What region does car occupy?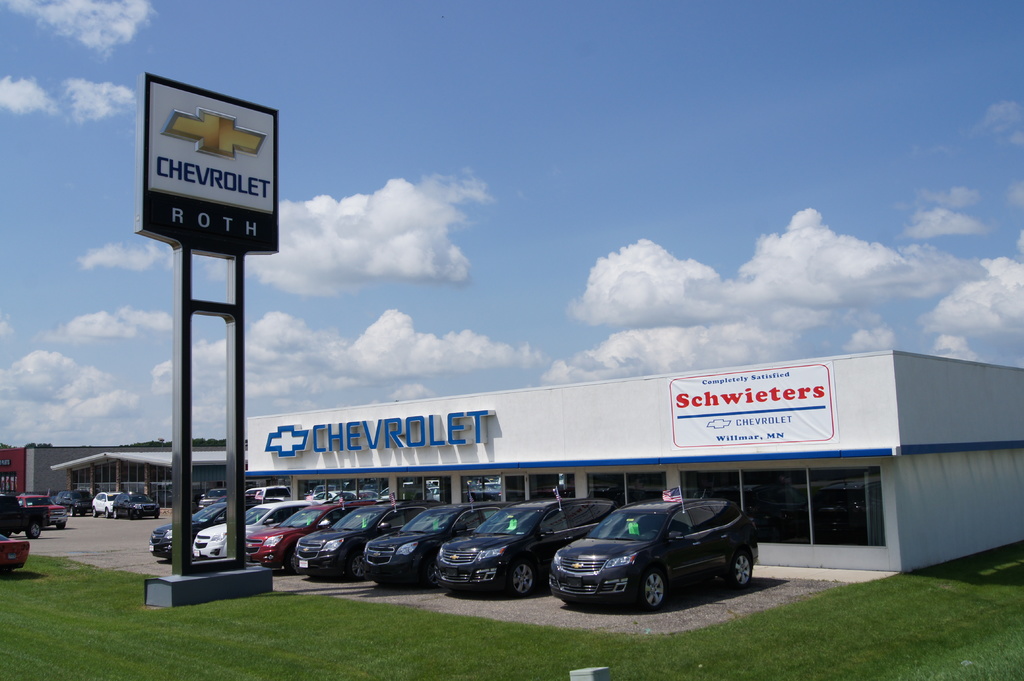
147, 499, 245, 558.
